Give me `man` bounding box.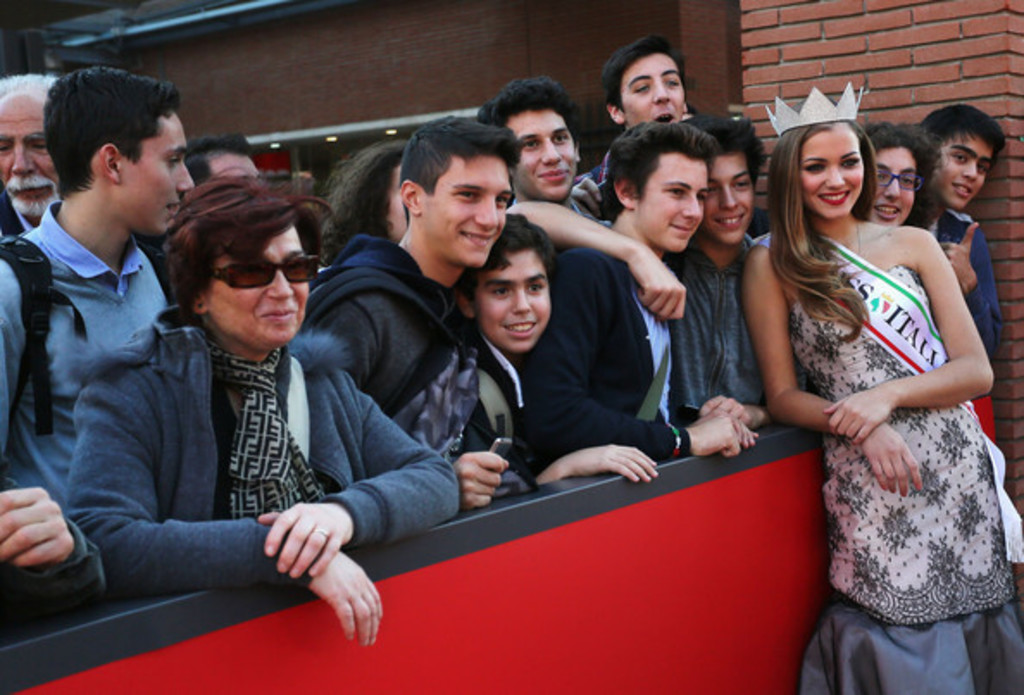
[0,71,60,243].
